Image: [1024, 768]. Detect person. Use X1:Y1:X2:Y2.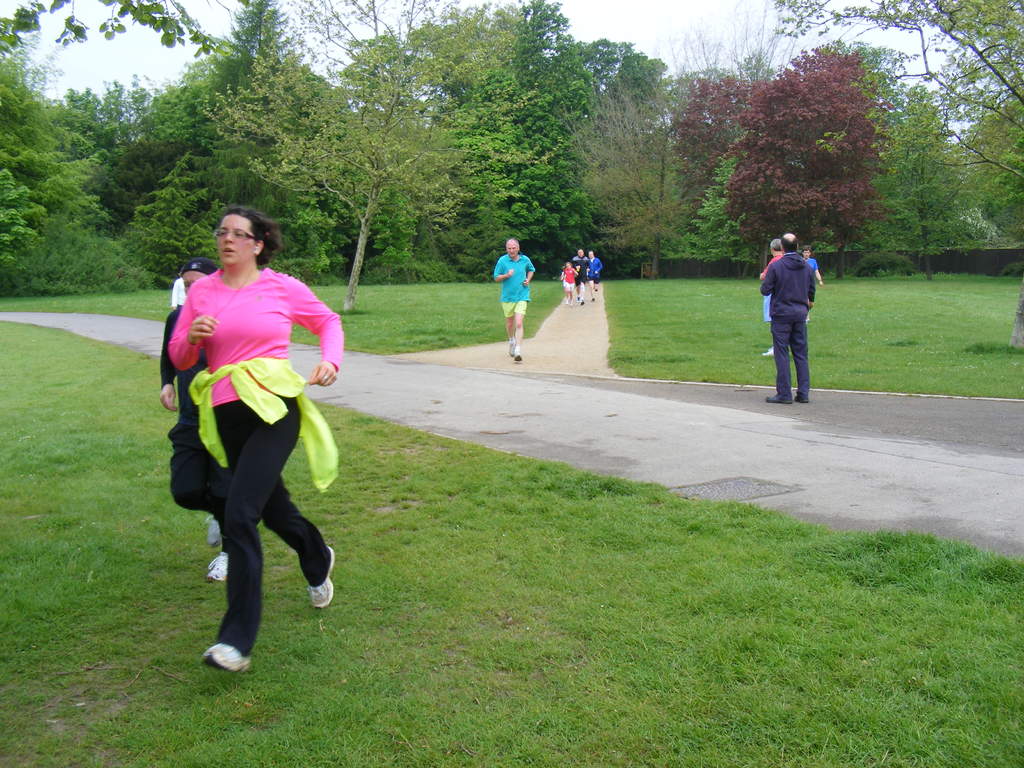
560:260:576:302.
